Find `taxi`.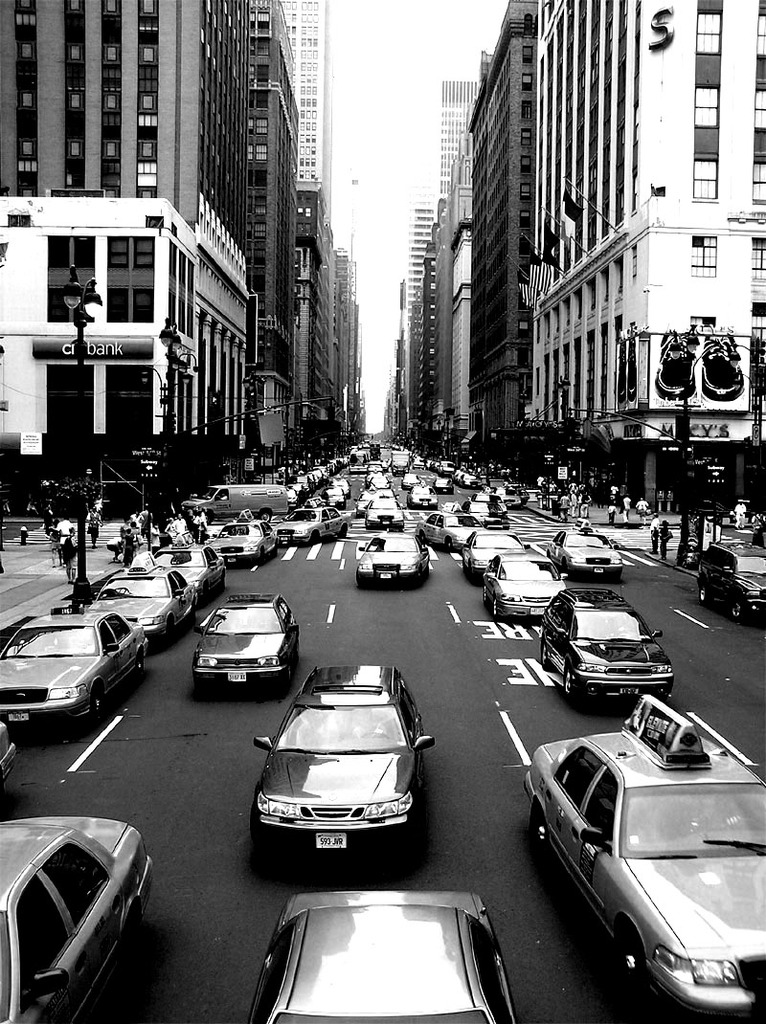
(277,496,344,544).
